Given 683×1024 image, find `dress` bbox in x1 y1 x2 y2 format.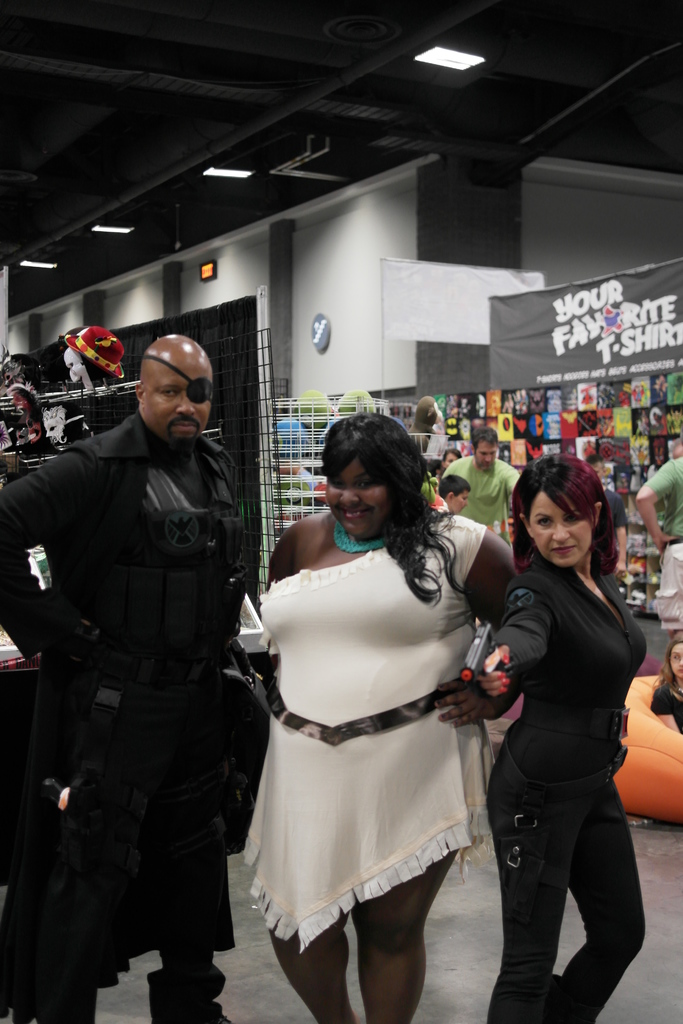
494 533 643 938.
